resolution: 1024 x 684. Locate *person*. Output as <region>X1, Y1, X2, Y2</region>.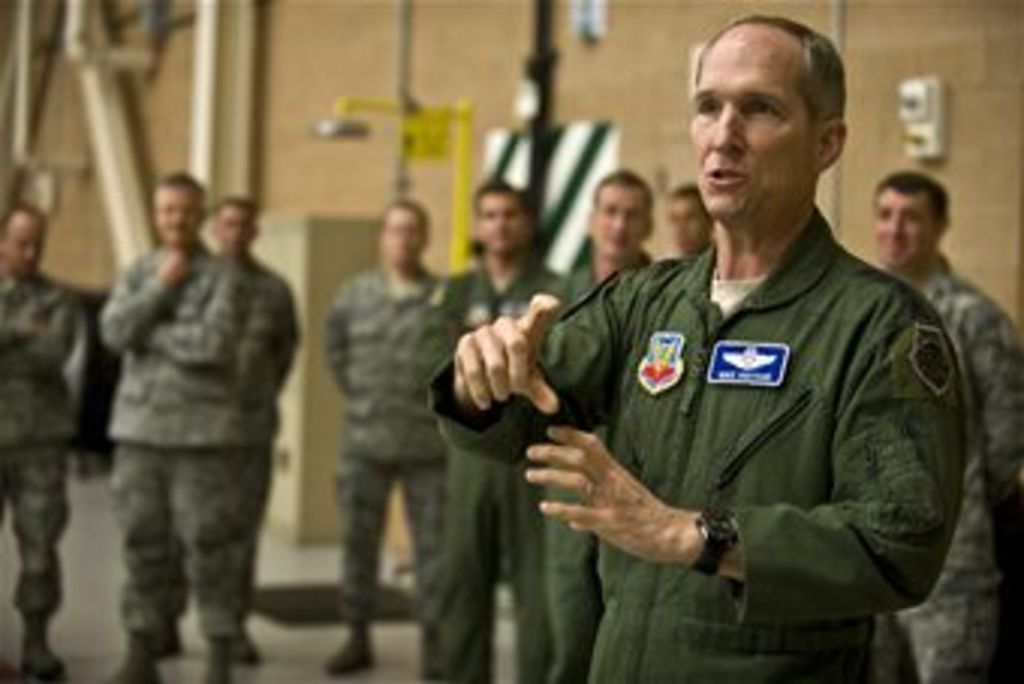
<region>533, 175, 657, 681</region>.
